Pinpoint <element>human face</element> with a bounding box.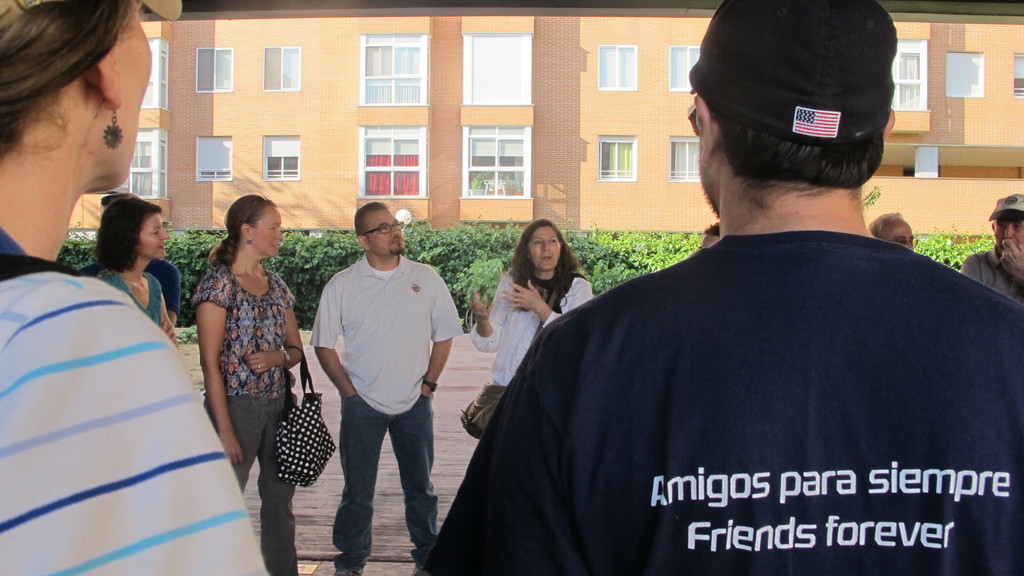
<bbox>252, 203, 283, 258</bbox>.
